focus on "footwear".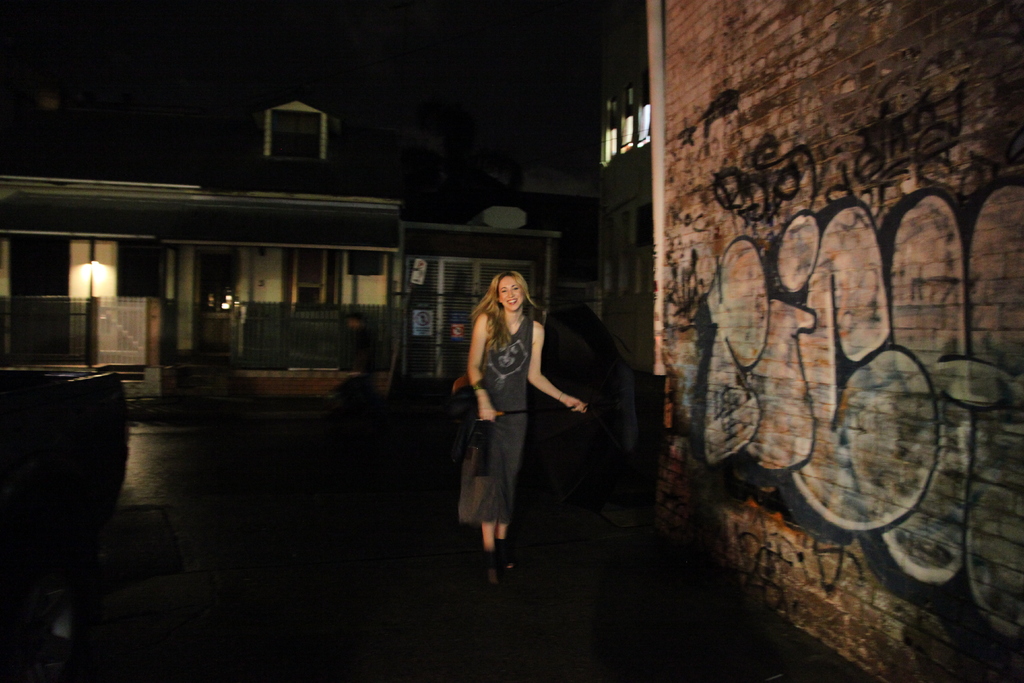
Focused at pyautogui.locateOnScreen(484, 545, 499, 582).
